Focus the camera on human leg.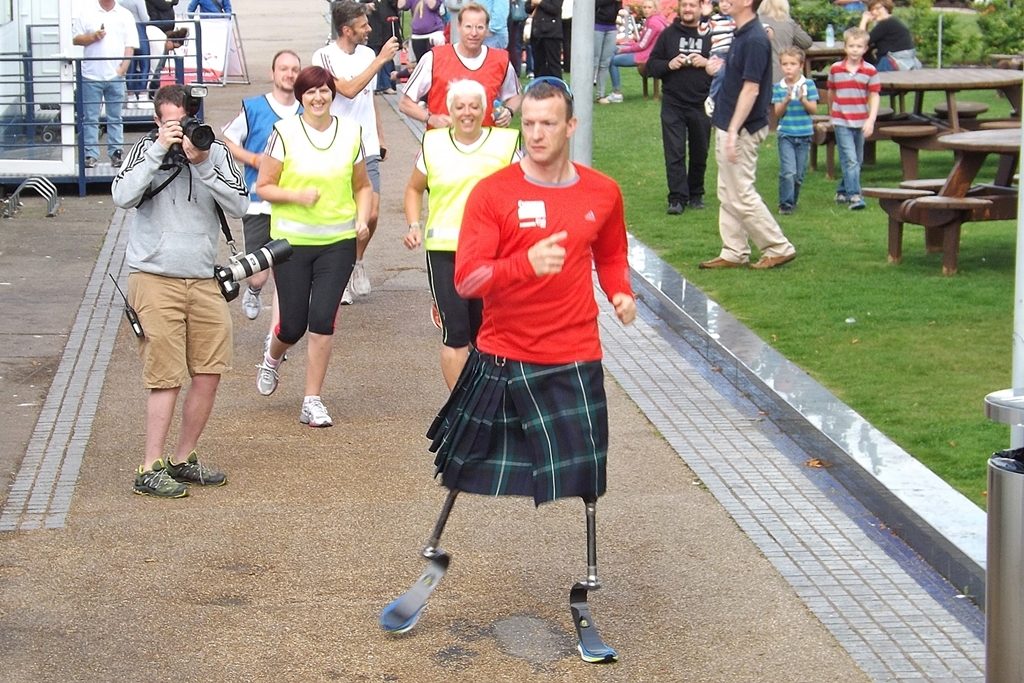
Focus region: select_region(777, 124, 791, 217).
